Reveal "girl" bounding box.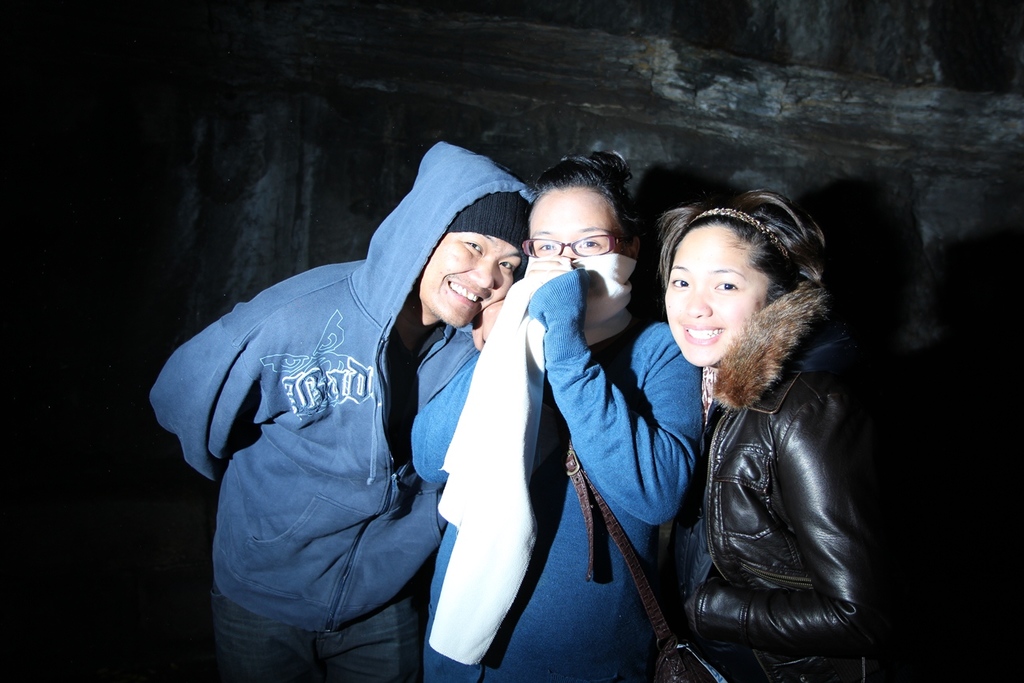
Revealed: <box>652,185,877,674</box>.
